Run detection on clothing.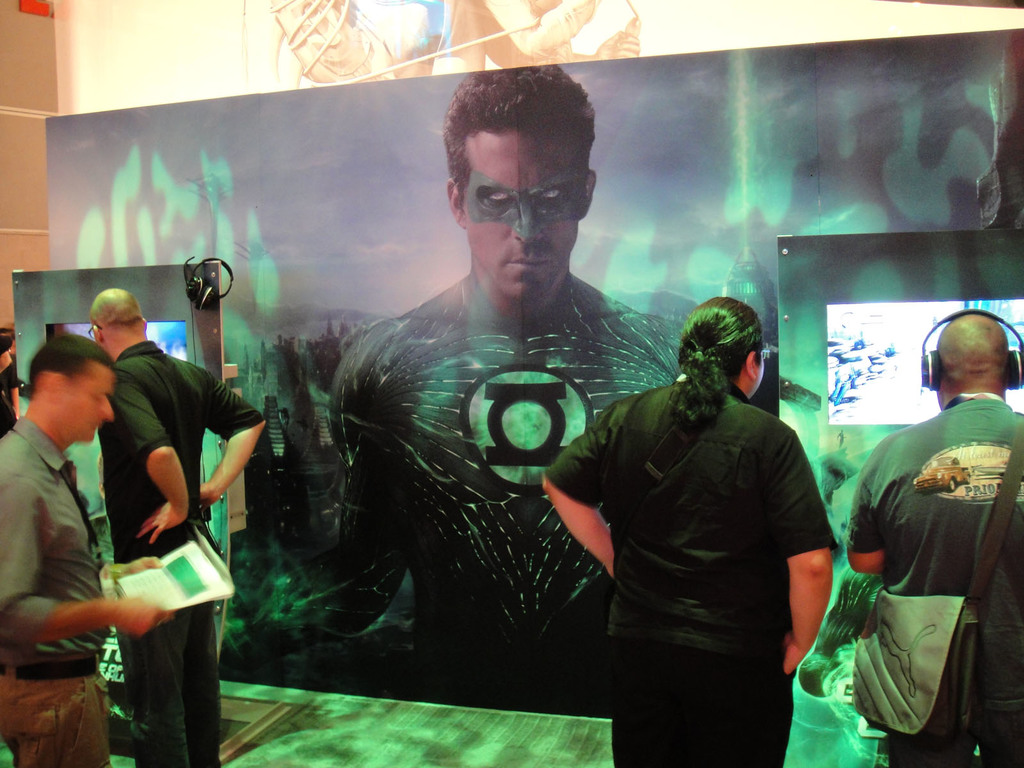
Result: <region>0, 356, 20, 431</region>.
